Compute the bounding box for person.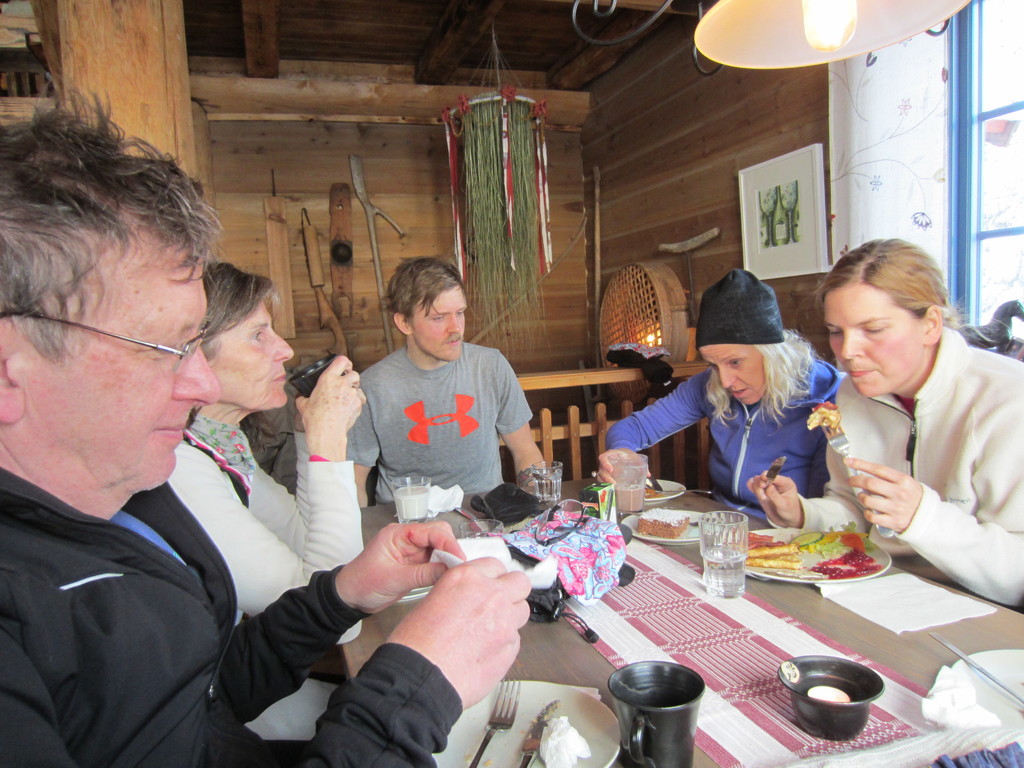
[x1=794, y1=223, x2=1008, y2=620].
